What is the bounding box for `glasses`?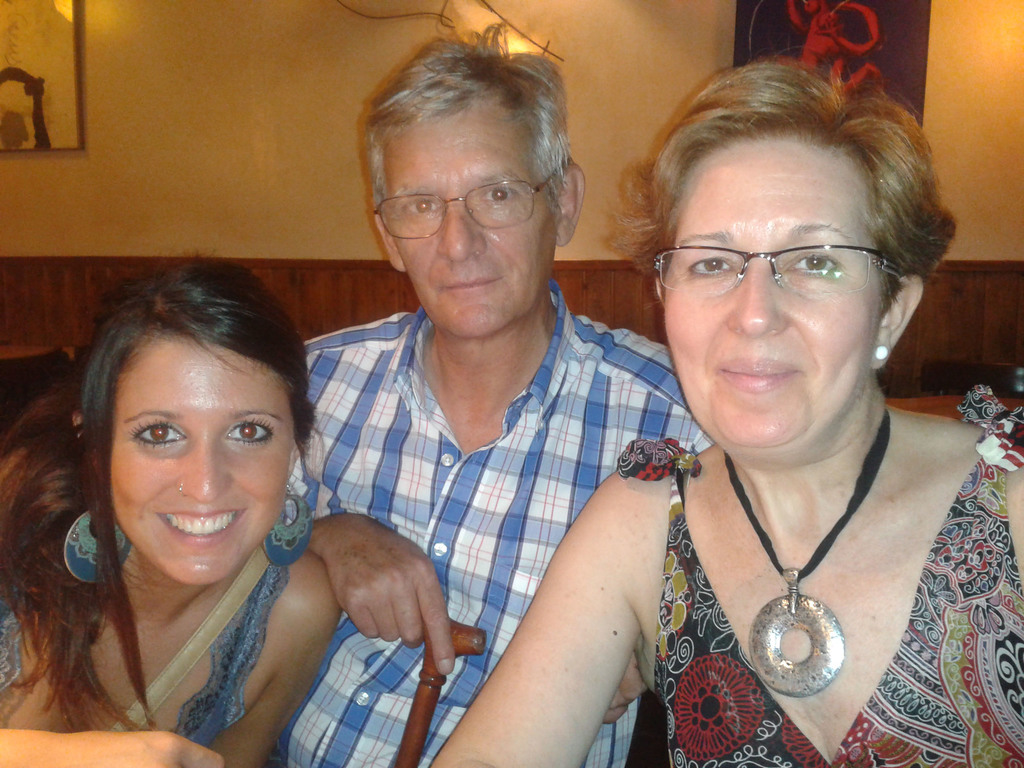
373 166 568 240.
